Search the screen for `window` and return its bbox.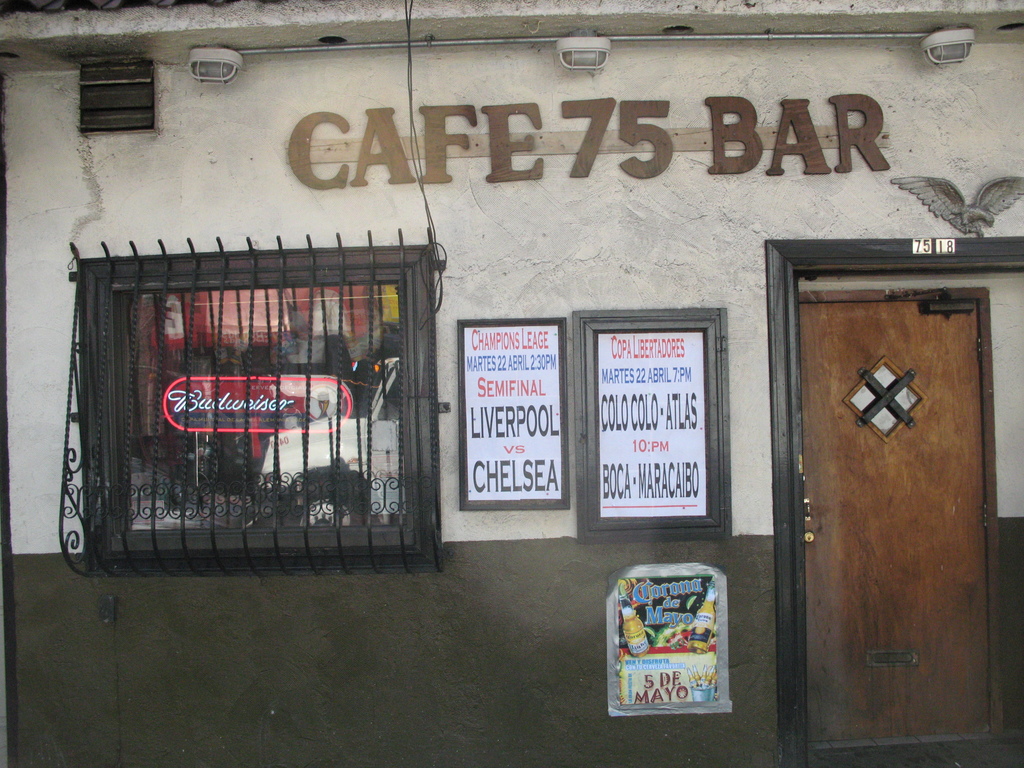
Found: detection(106, 209, 447, 569).
